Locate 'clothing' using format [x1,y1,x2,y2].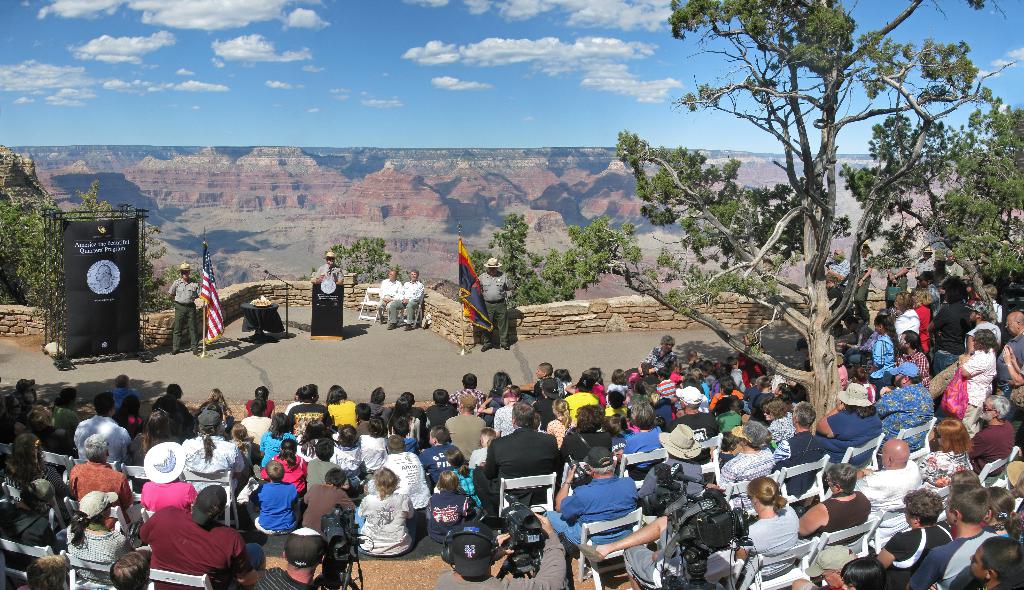
[621,420,664,475].
